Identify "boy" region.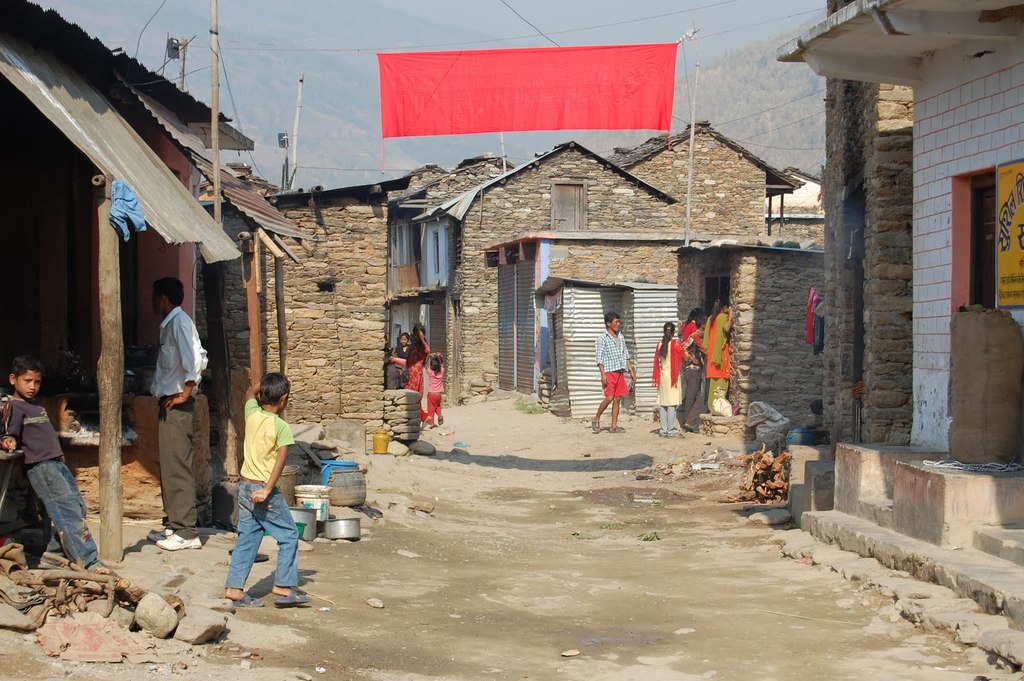
Region: bbox=[225, 373, 305, 611].
